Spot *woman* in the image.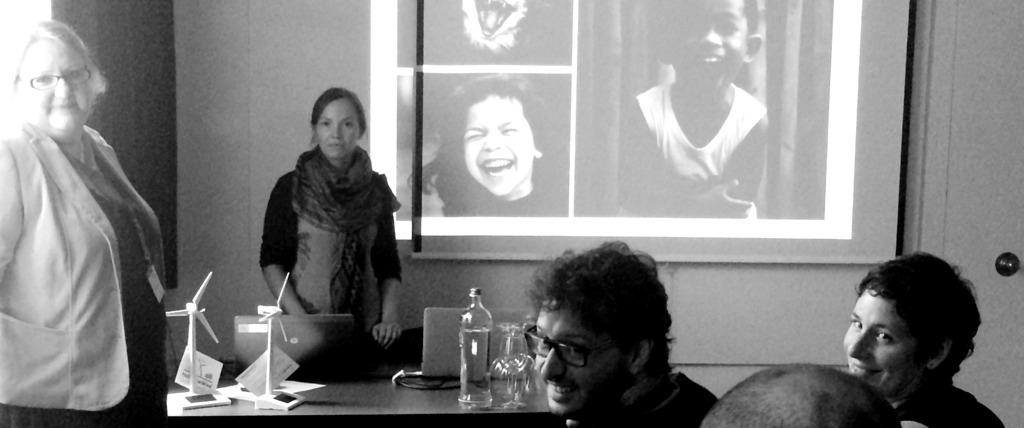
*woman* found at BBox(0, 18, 169, 427).
